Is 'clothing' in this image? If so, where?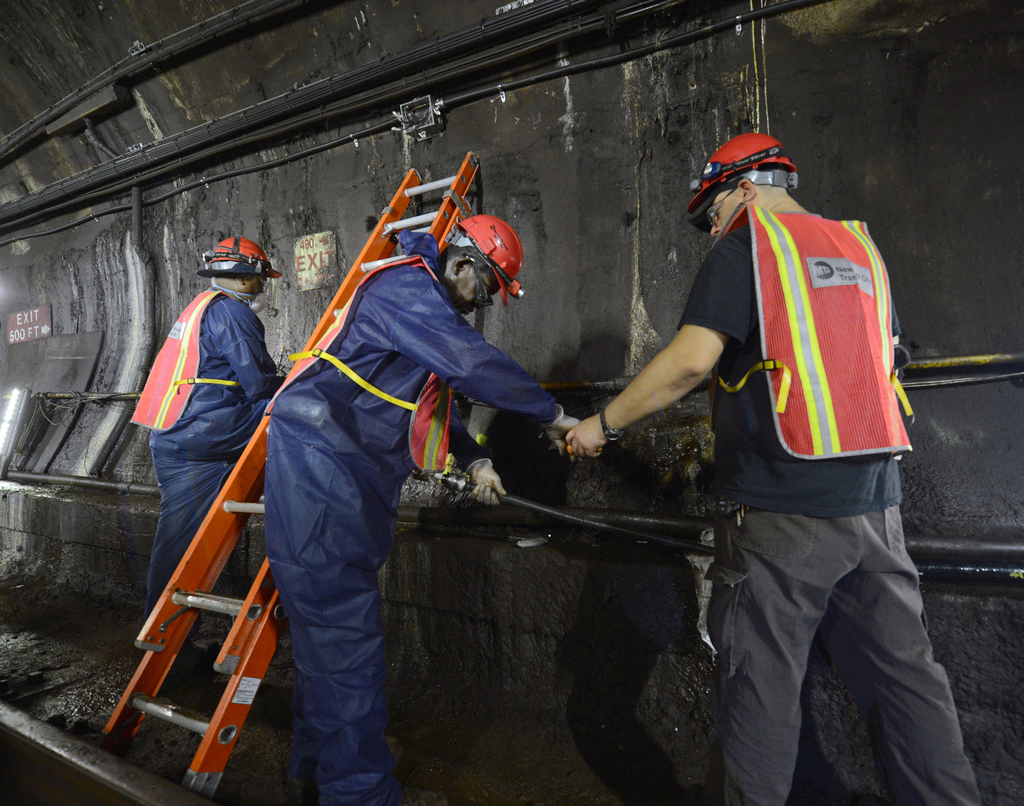
Yes, at (left=251, top=186, right=524, bottom=777).
